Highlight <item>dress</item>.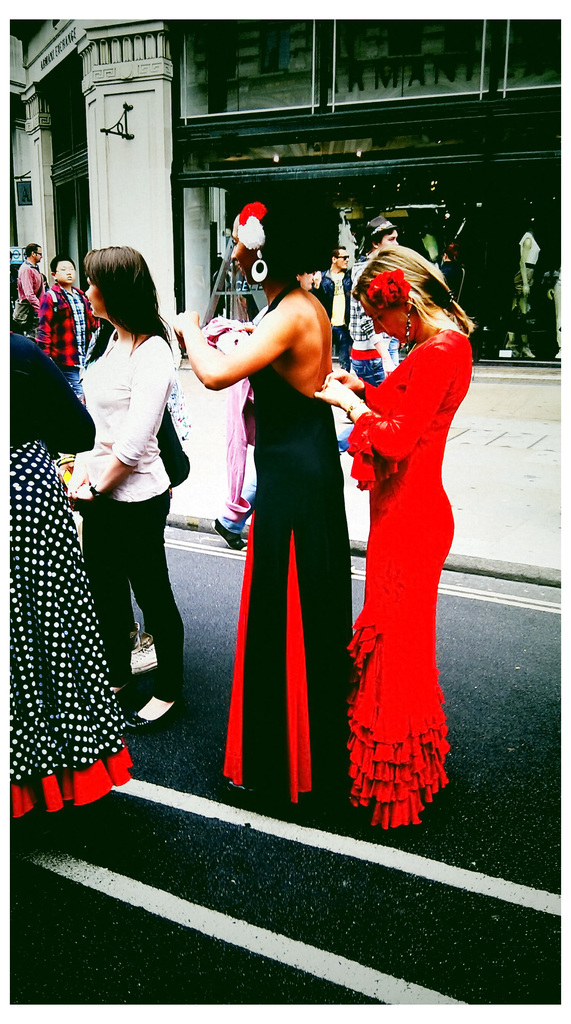
Highlighted region: box(225, 272, 357, 810).
